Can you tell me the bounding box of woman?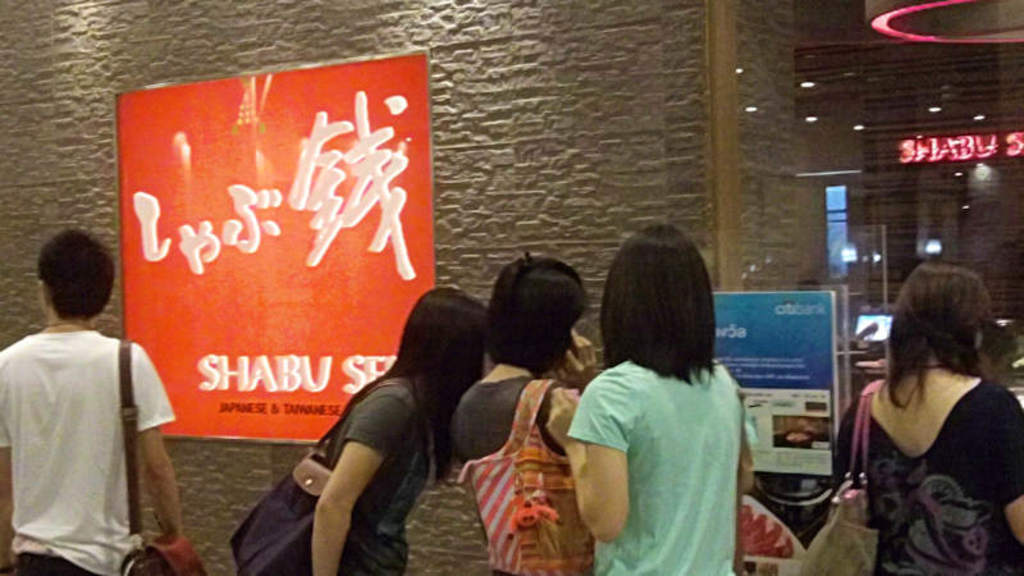
box=[311, 288, 500, 575].
